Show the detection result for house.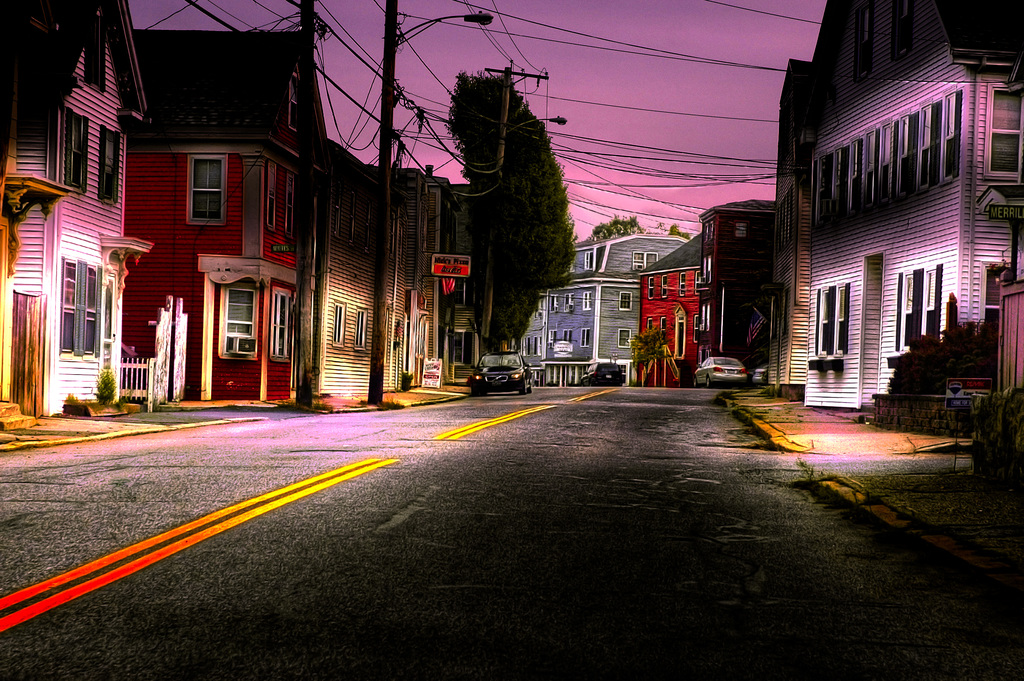
<box>294,136,393,410</box>.
